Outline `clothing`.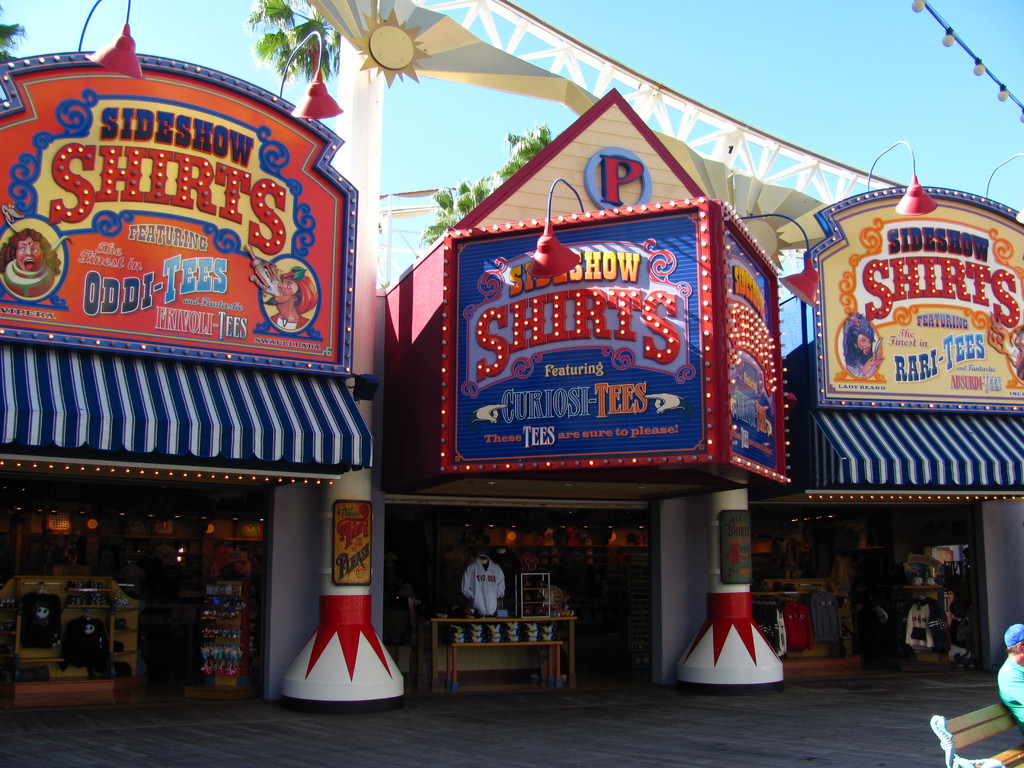
Outline: detection(465, 561, 504, 620).
